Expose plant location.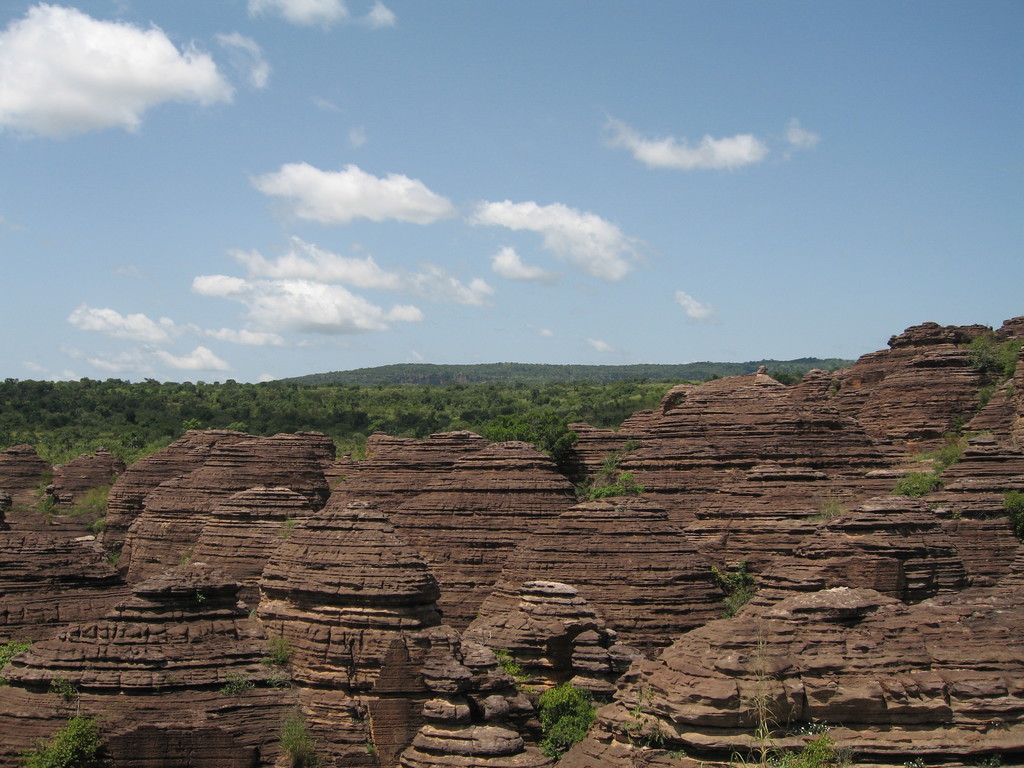
Exposed at [222,669,257,691].
